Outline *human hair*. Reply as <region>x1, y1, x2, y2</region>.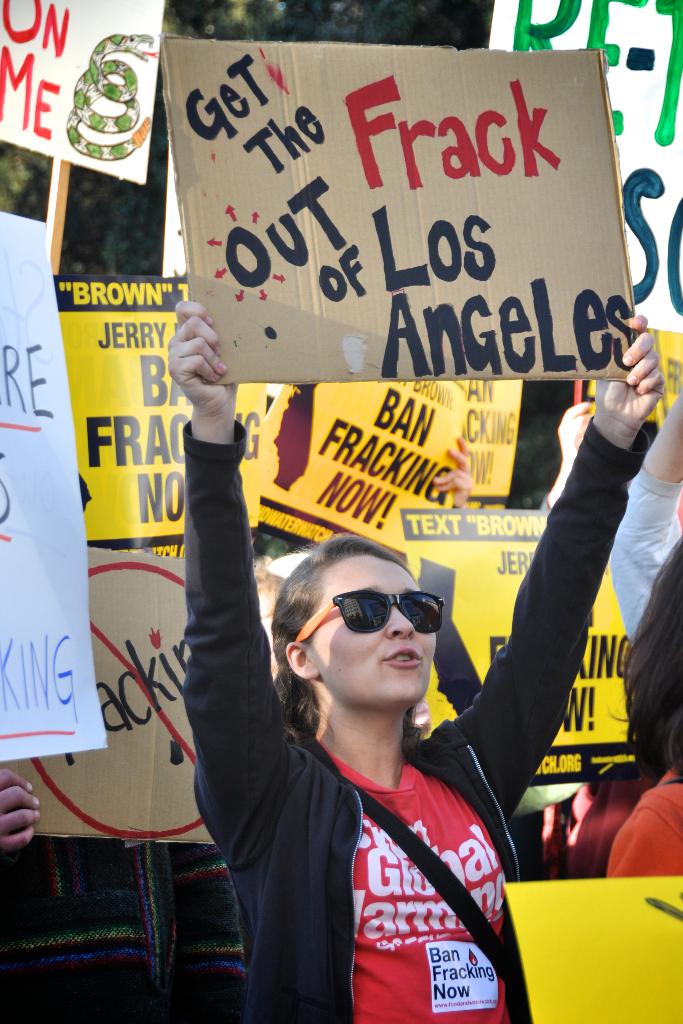
<region>272, 532, 406, 742</region>.
